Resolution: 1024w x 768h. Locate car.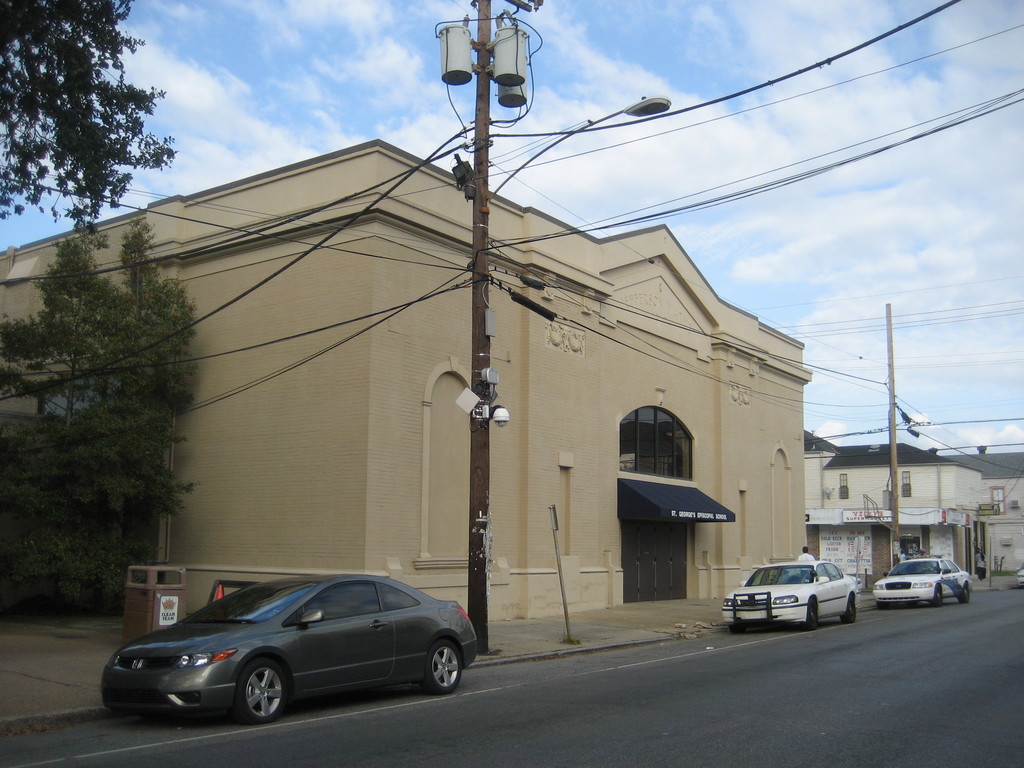
<bbox>721, 560, 859, 633</bbox>.
